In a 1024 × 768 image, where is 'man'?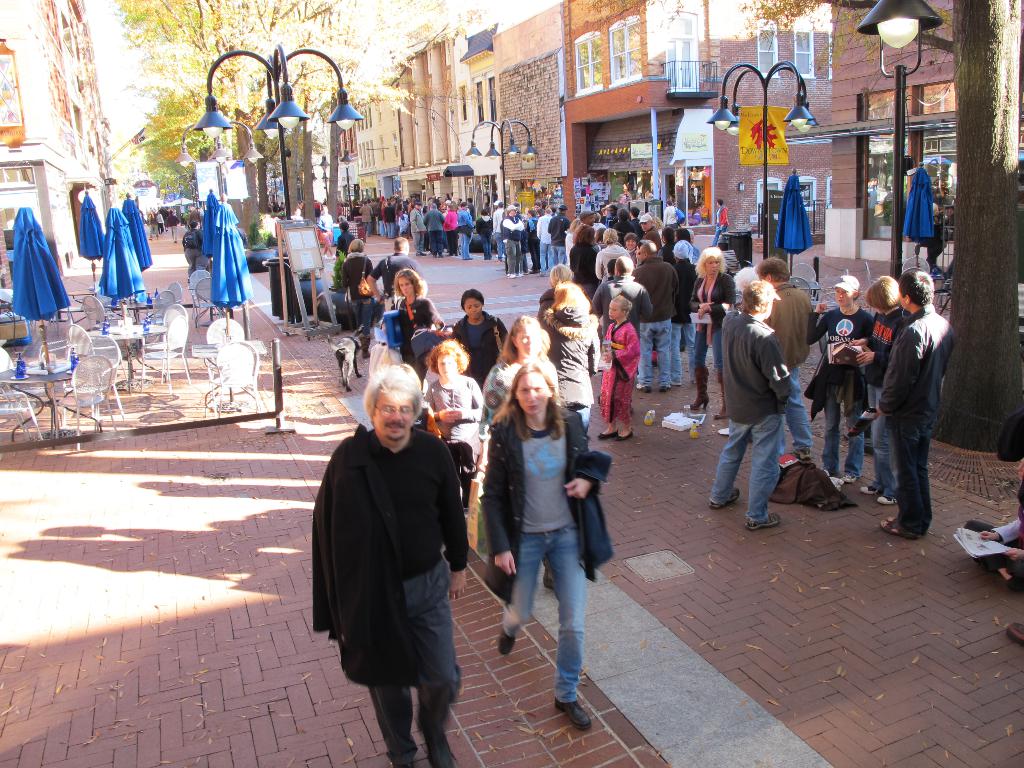
pyautogui.locateOnScreen(312, 349, 481, 760).
